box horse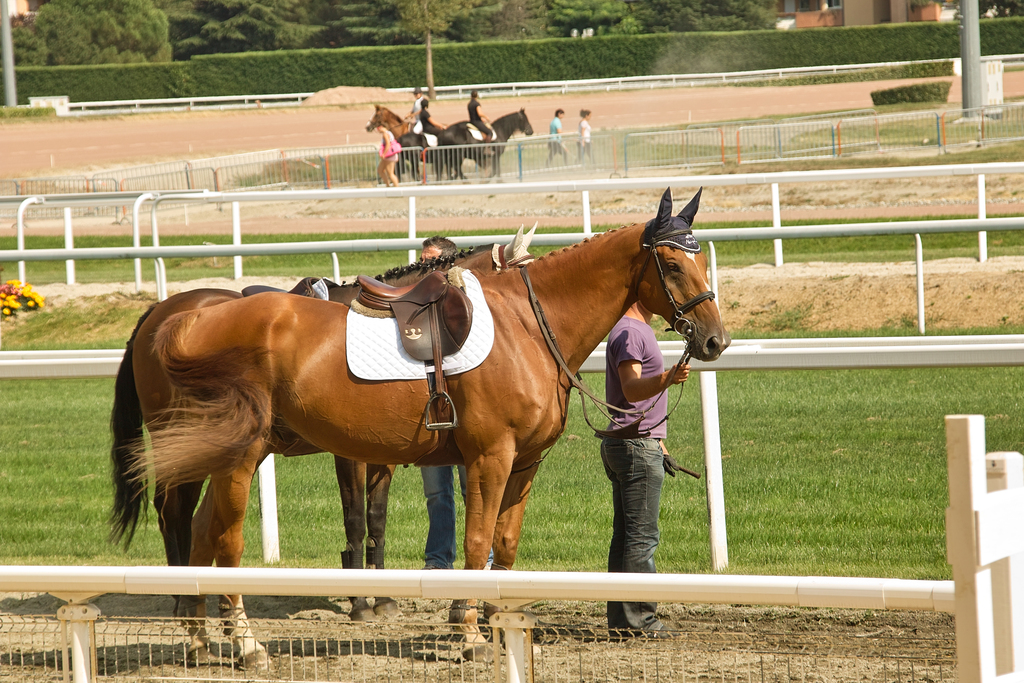
rect(433, 108, 536, 187)
